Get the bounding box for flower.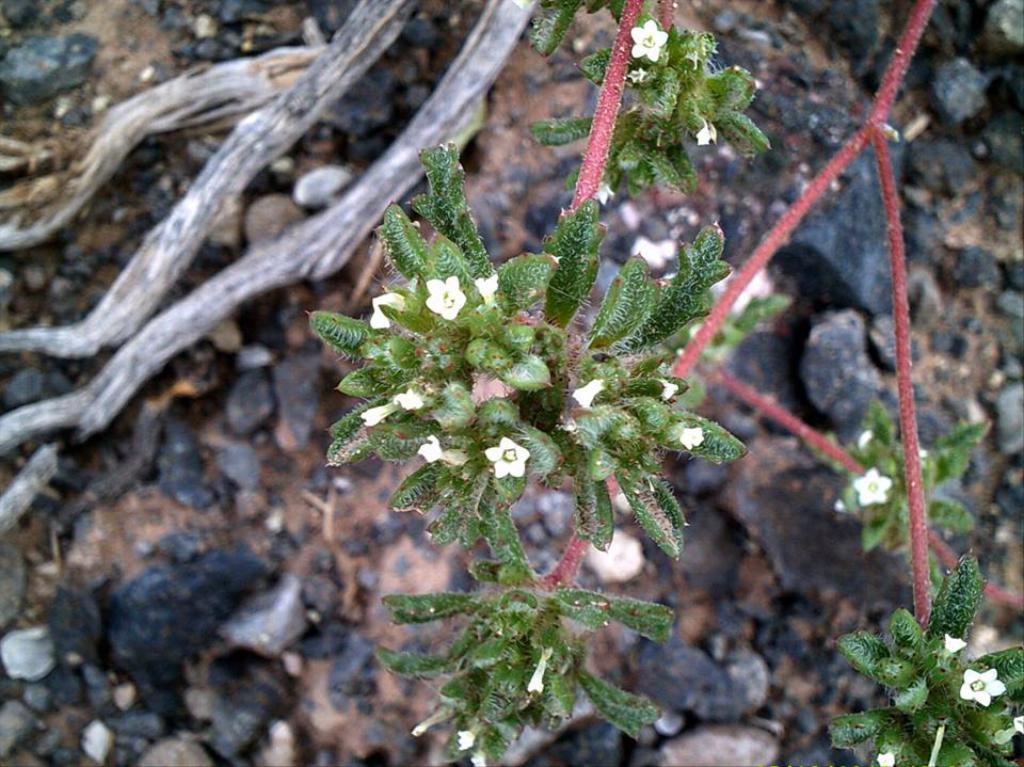
bbox(457, 733, 476, 749).
